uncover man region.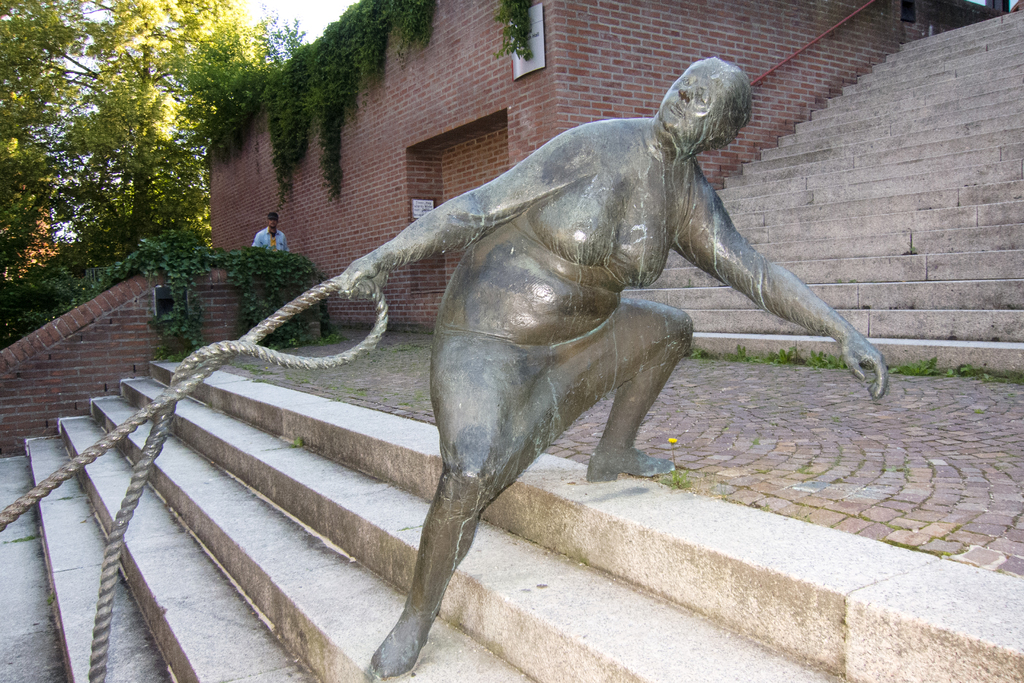
Uncovered: <box>249,209,289,249</box>.
